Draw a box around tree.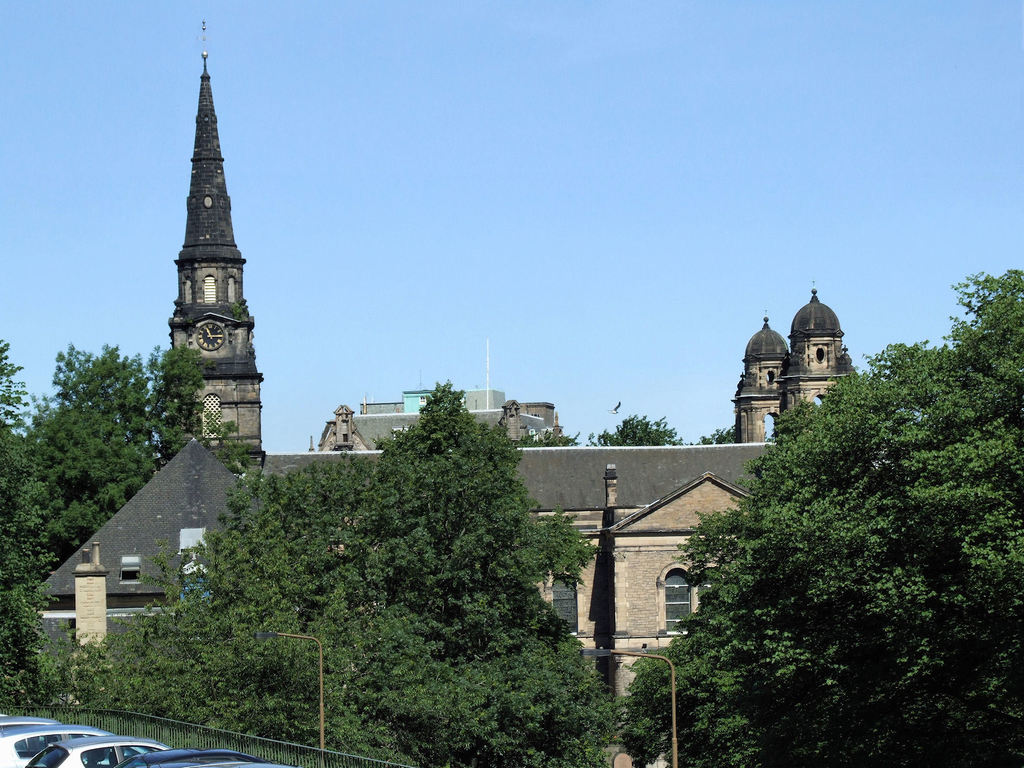
left=586, top=419, right=685, bottom=450.
